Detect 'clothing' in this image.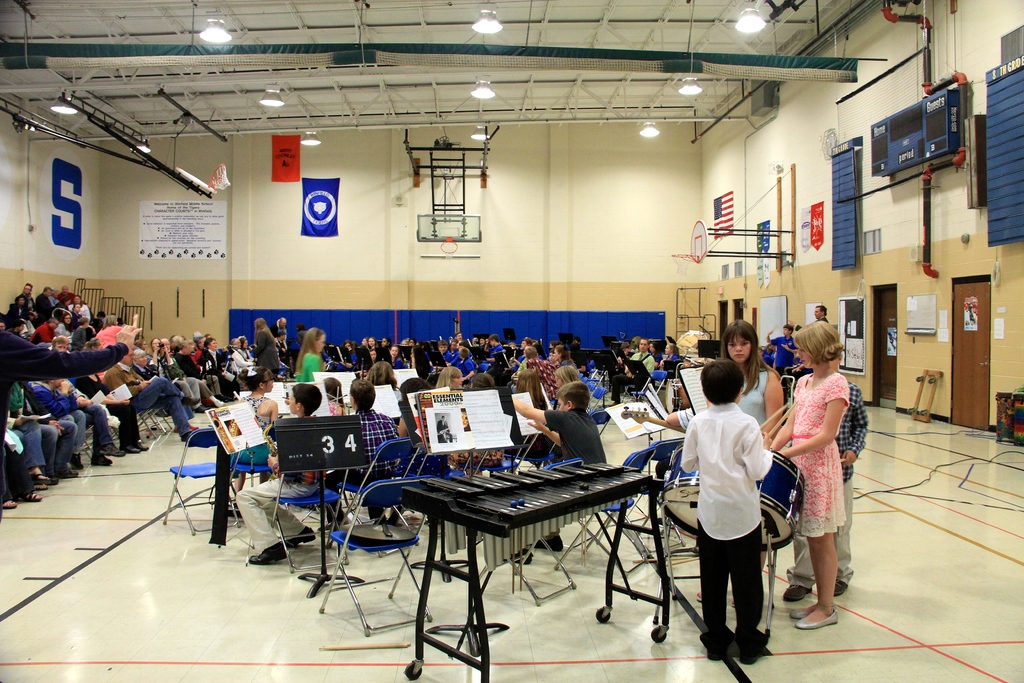
Detection: x1=3 y1=380 x2=50 y2=488.
